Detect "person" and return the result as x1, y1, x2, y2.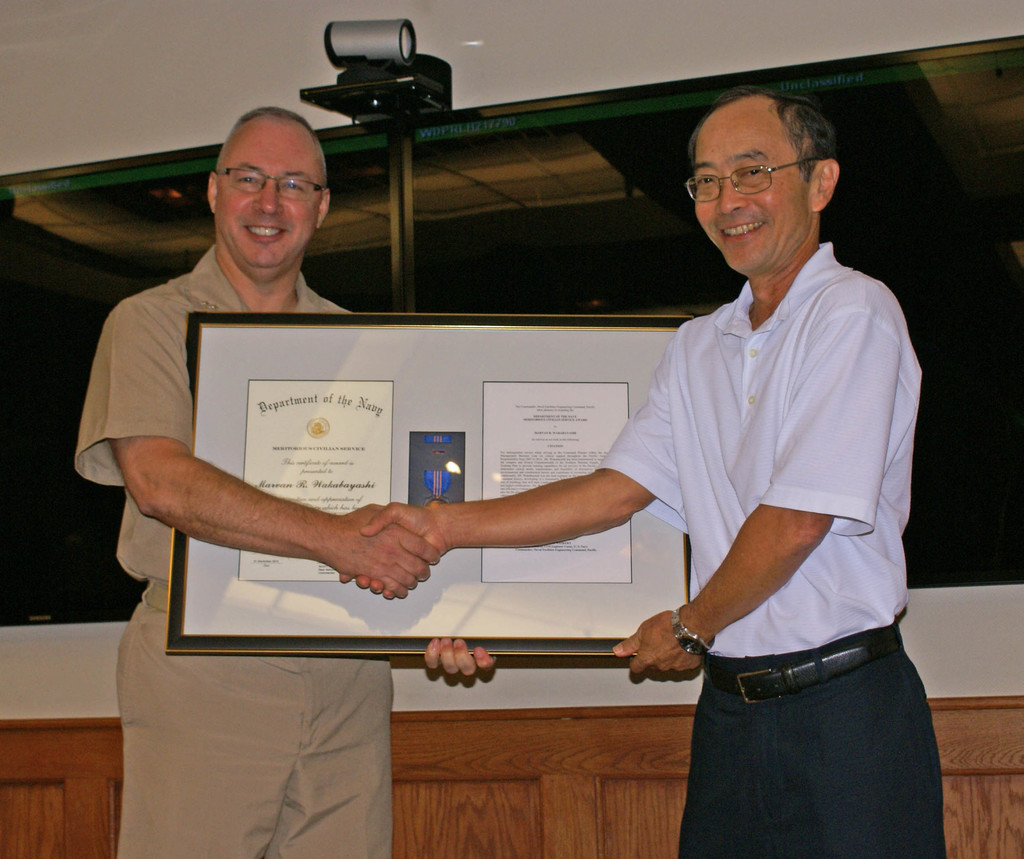
69, 104, 493, 856.
